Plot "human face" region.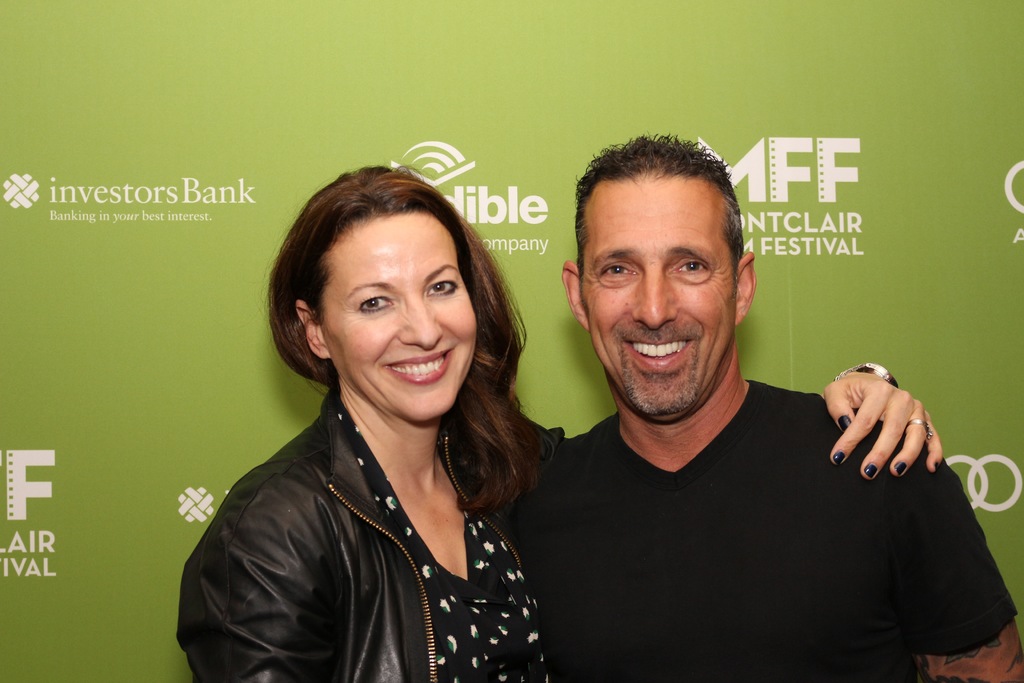
Plotted at 587,172,733,422.
